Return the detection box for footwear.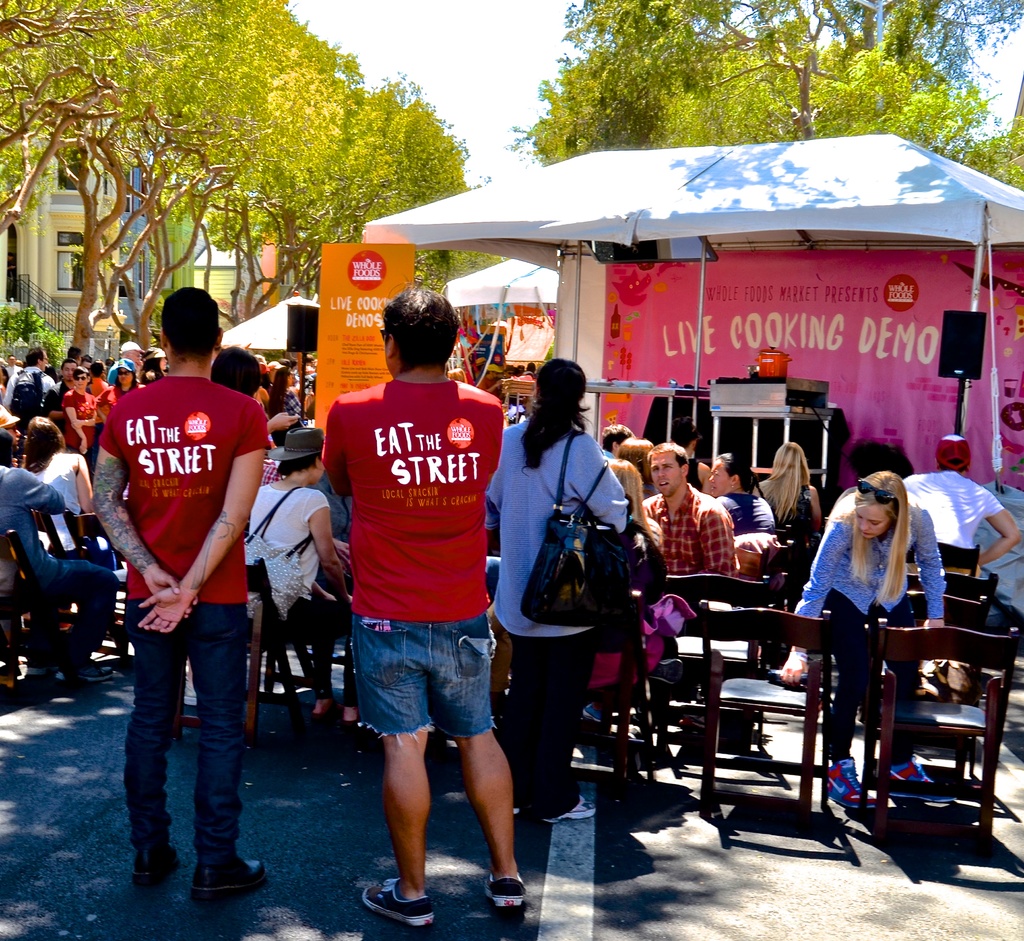
184,860,266,909.
